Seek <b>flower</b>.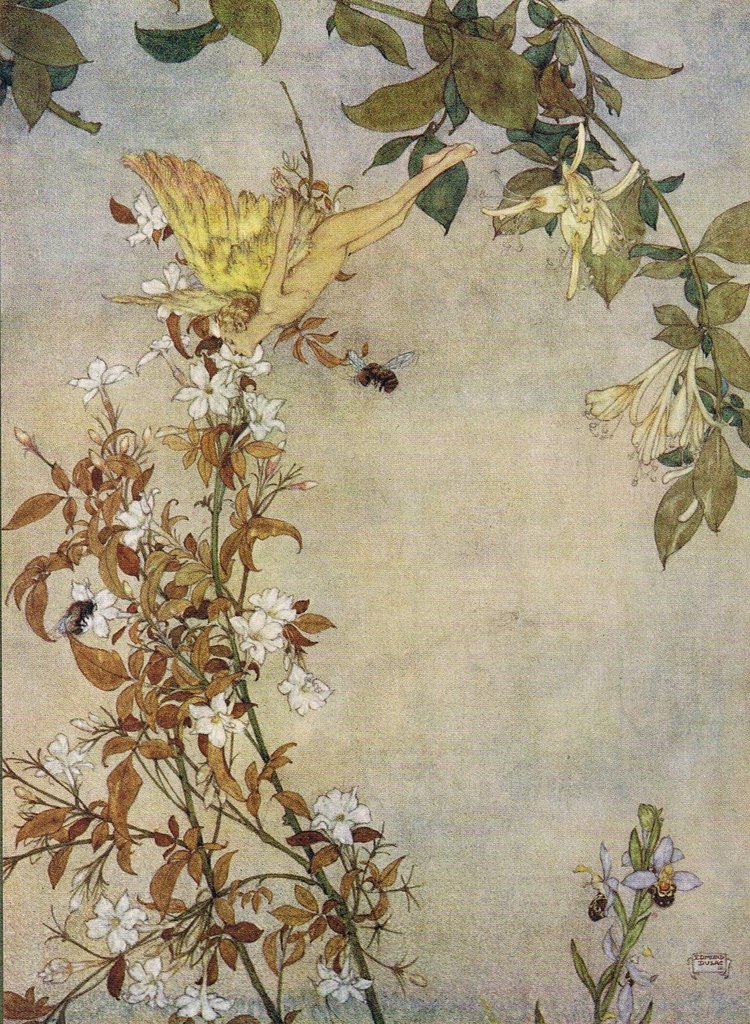
bbox=[49, 337, 154, 408].
